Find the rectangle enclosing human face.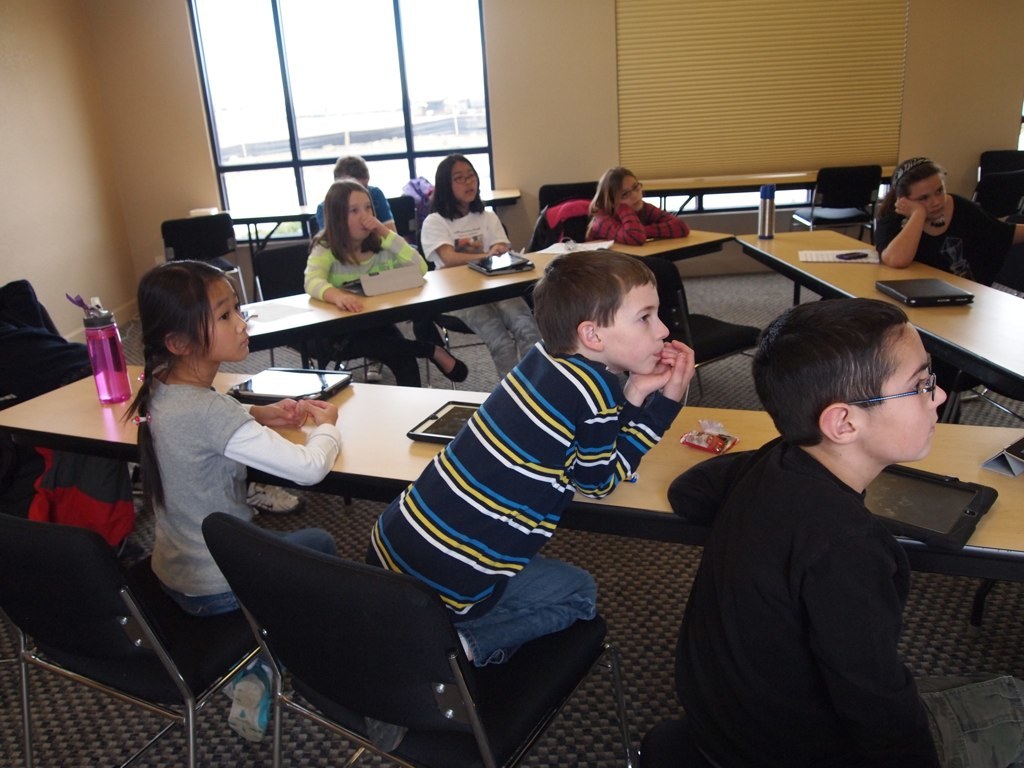
box(618, 177, 641, 214).
